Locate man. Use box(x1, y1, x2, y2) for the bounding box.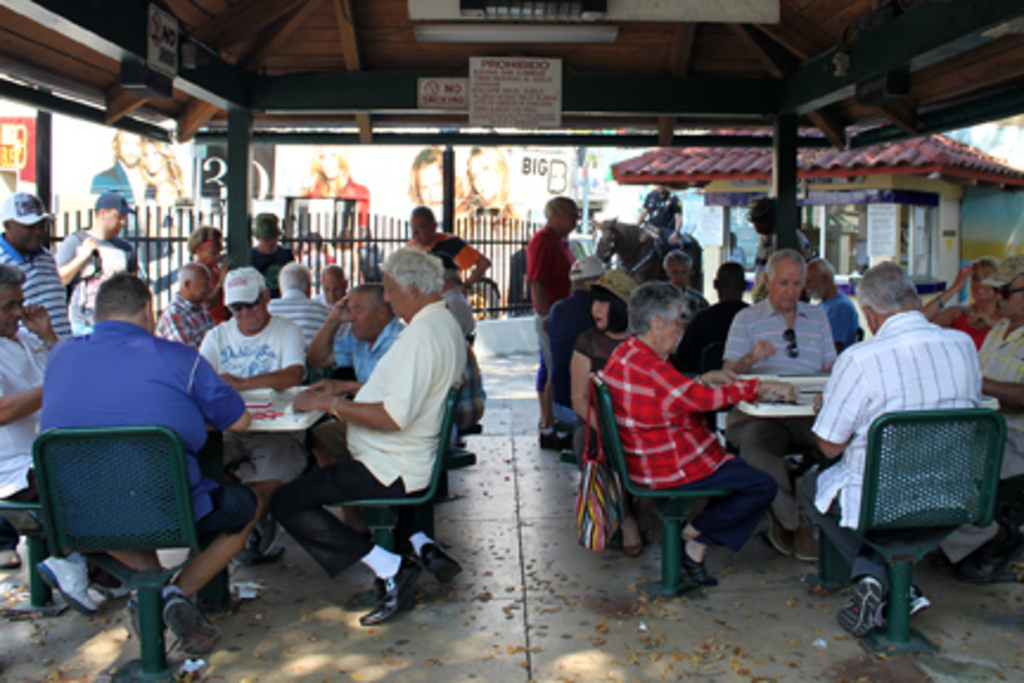
box(0, 266, 97, 617).
